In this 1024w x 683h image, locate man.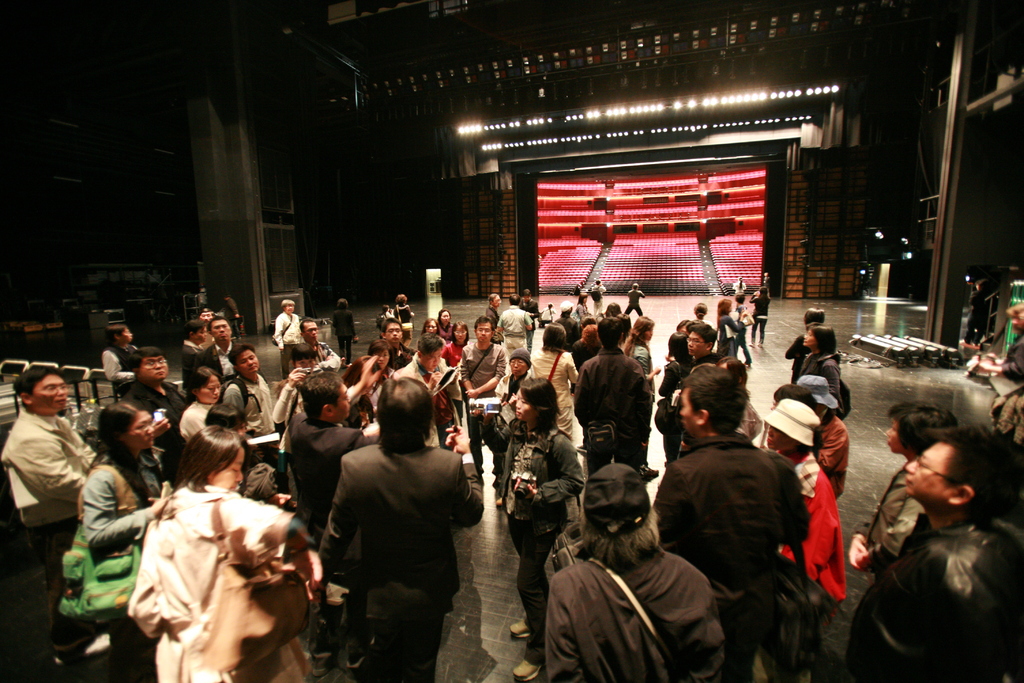
Bounding box: 0 365 106 593.
